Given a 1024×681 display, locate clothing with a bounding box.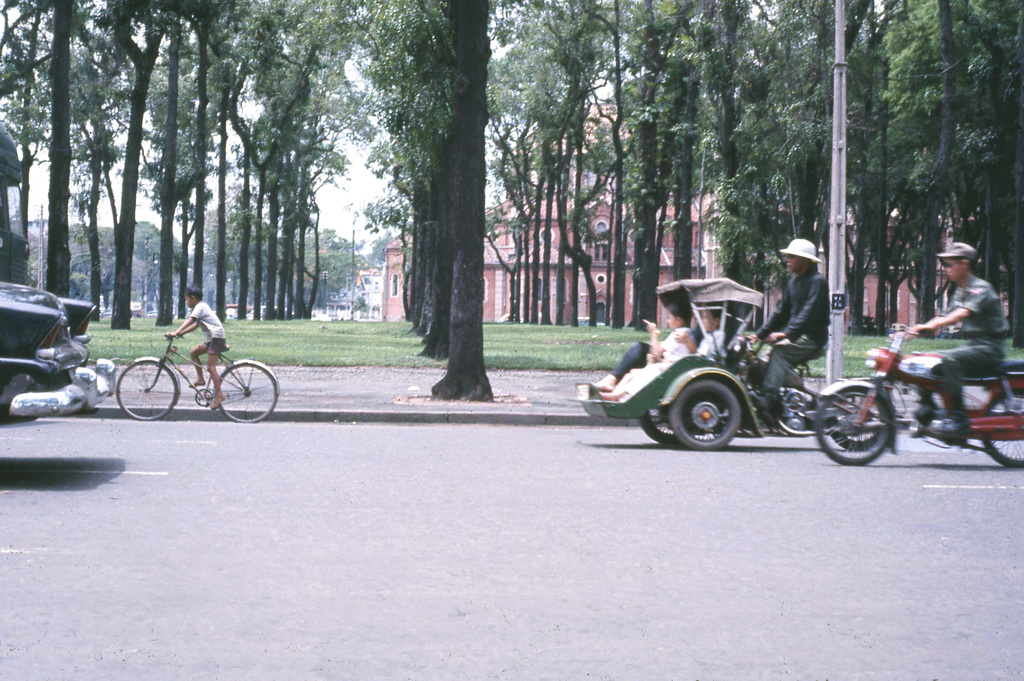
Located: <bbox>699, 327, 729, 363</bbox>.
